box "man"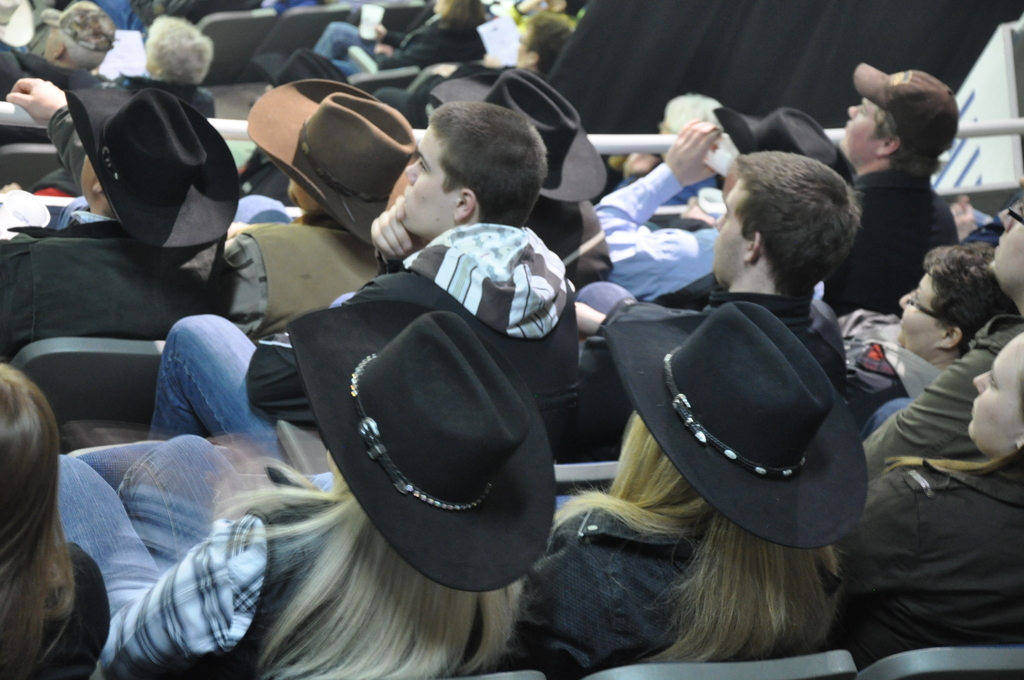
bbox(0, 0, 114, 108)
